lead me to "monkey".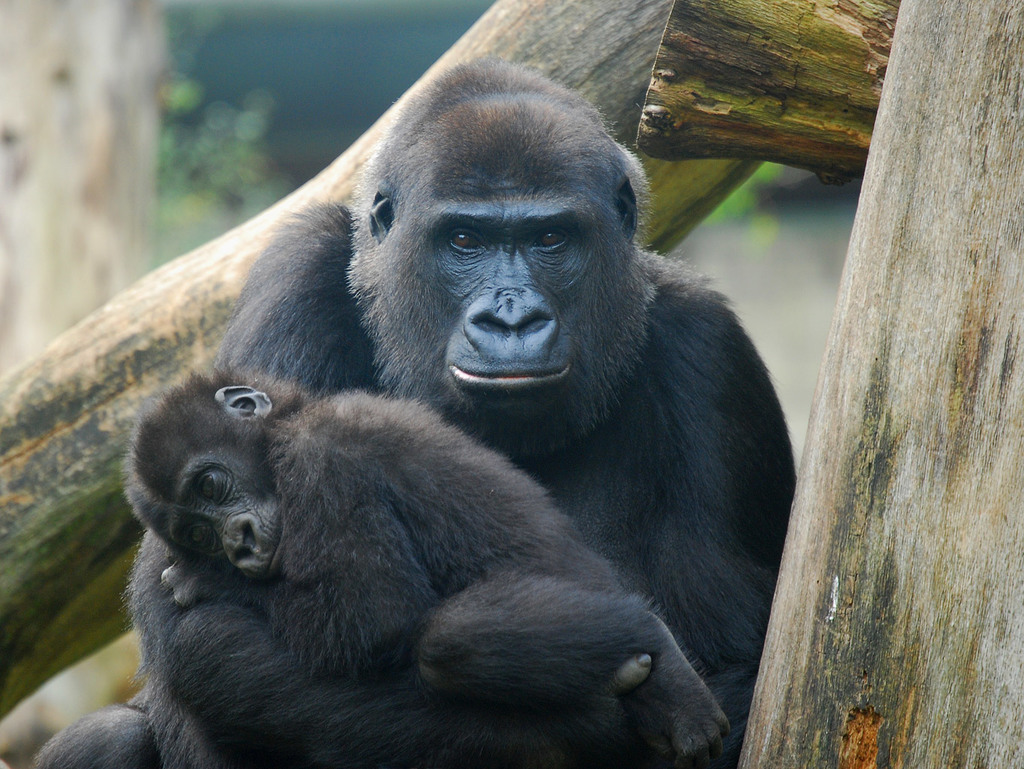
Lead to <box>29,57,798,768</box>.
